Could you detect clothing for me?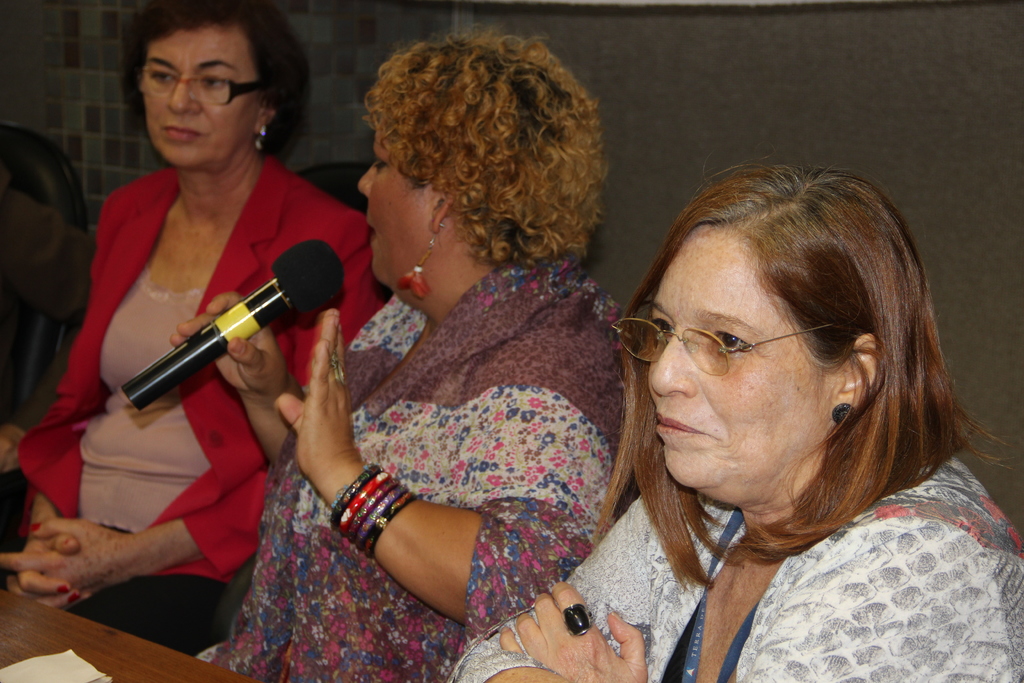
Detection result: detection(300, 203, 630, 656).
